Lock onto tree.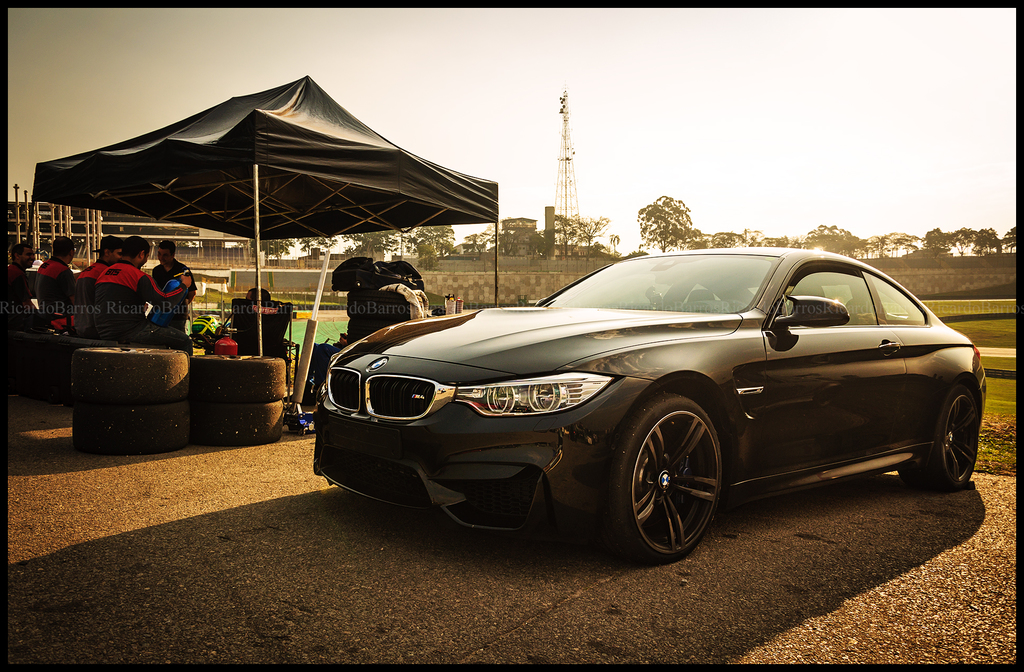
Locked: <bbox>346, 228, 390, 254</bbox>.
